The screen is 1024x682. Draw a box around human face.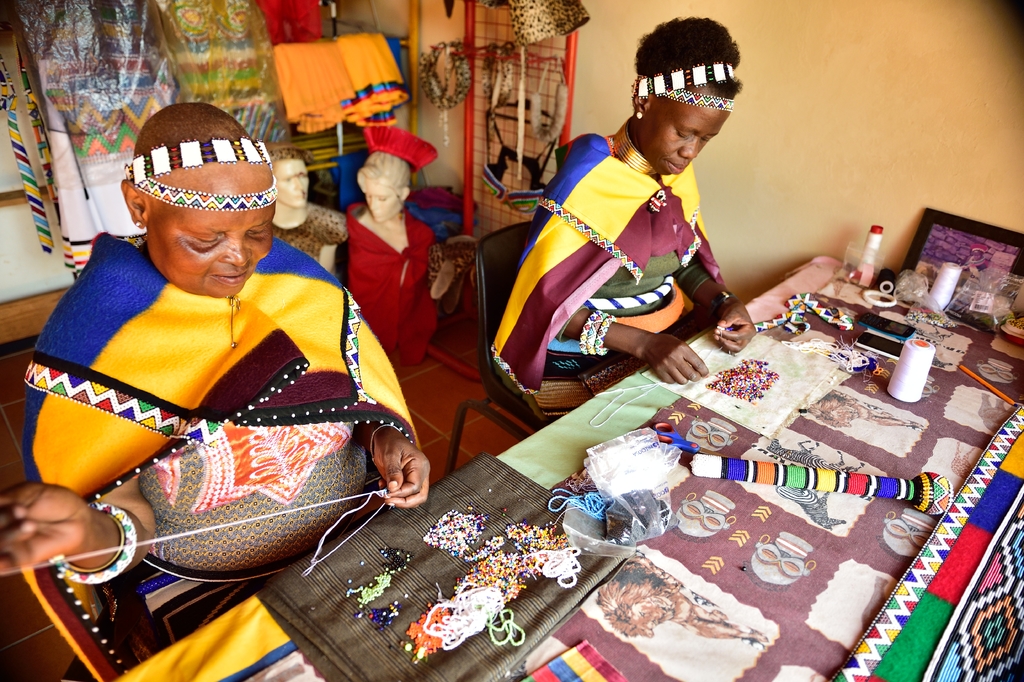
BBox(365, 183, 401, 220).
